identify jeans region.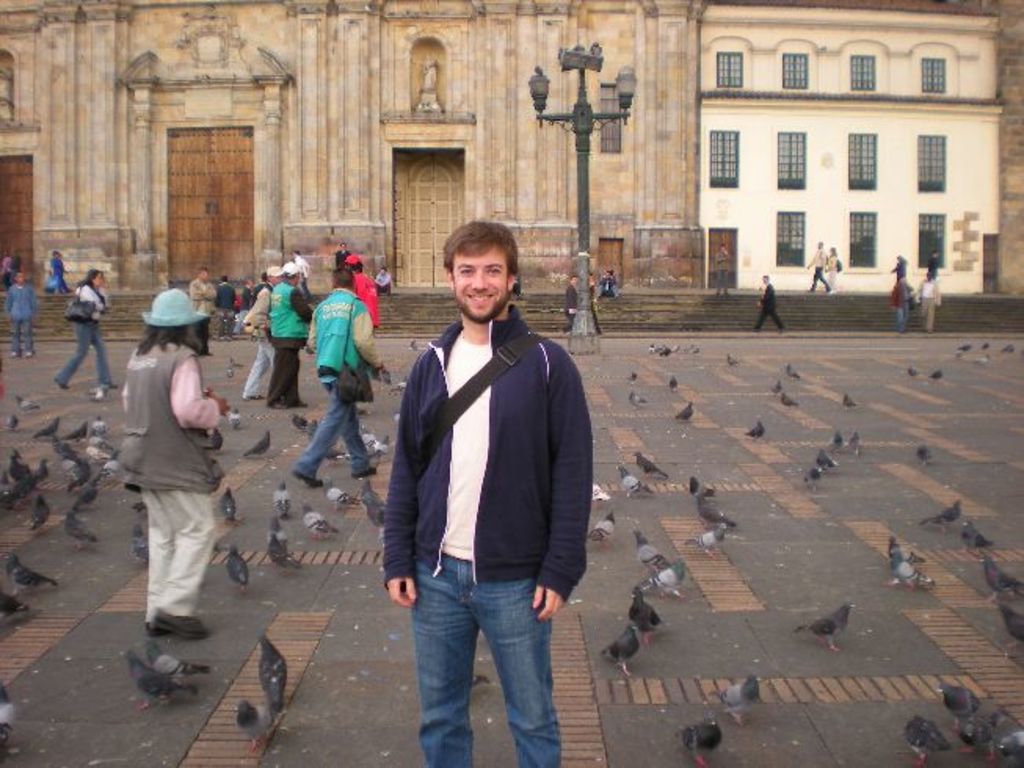
Region: box=[16, 320, 28, 351].
